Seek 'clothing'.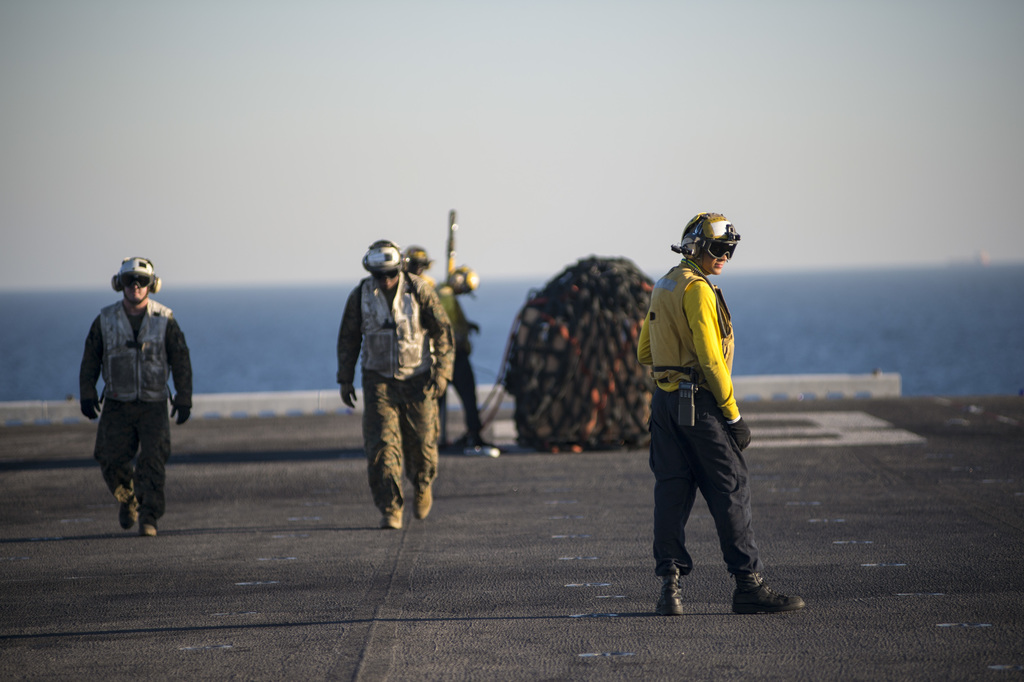
crop(77, 300, 193, 530).
